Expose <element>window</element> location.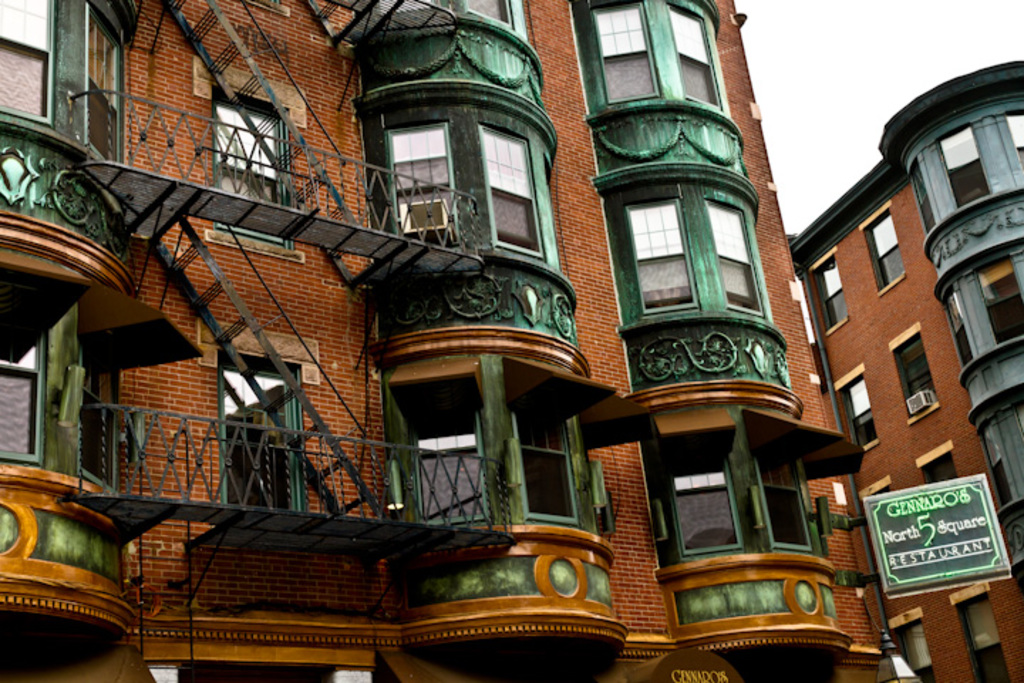
Exposed at (left=215, top=98, right=297, bottom=209).
